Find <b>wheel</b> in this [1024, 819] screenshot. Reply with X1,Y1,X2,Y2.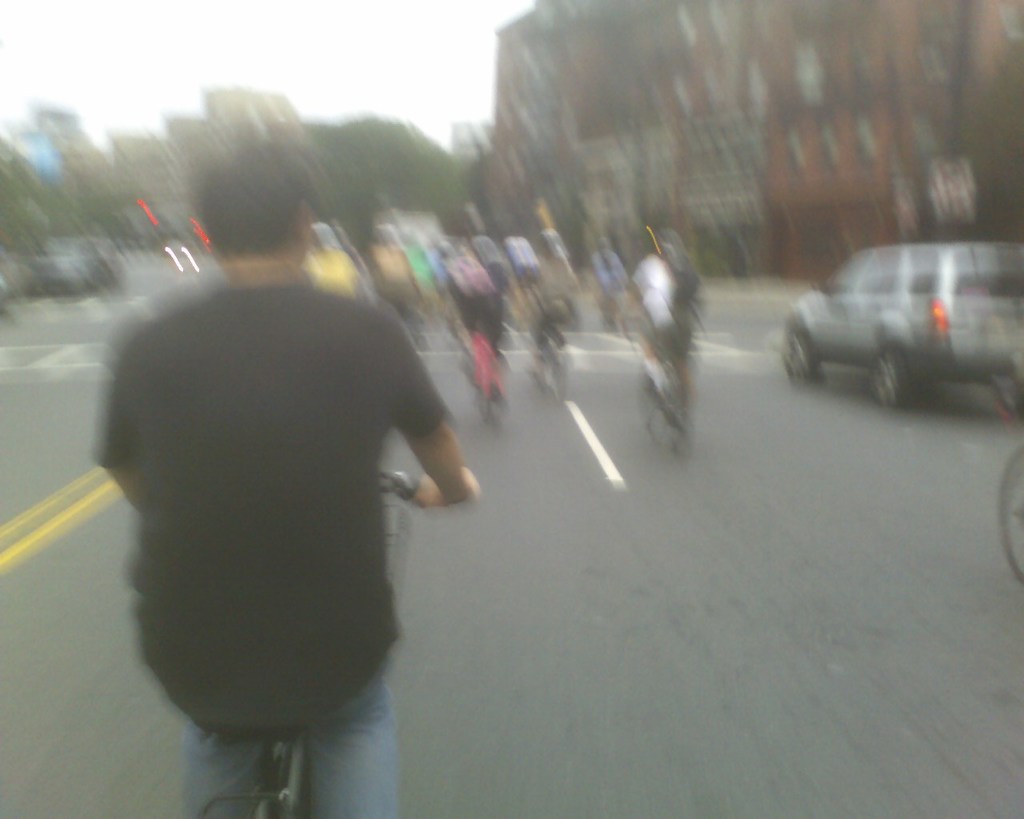
995,443,1023,582.
